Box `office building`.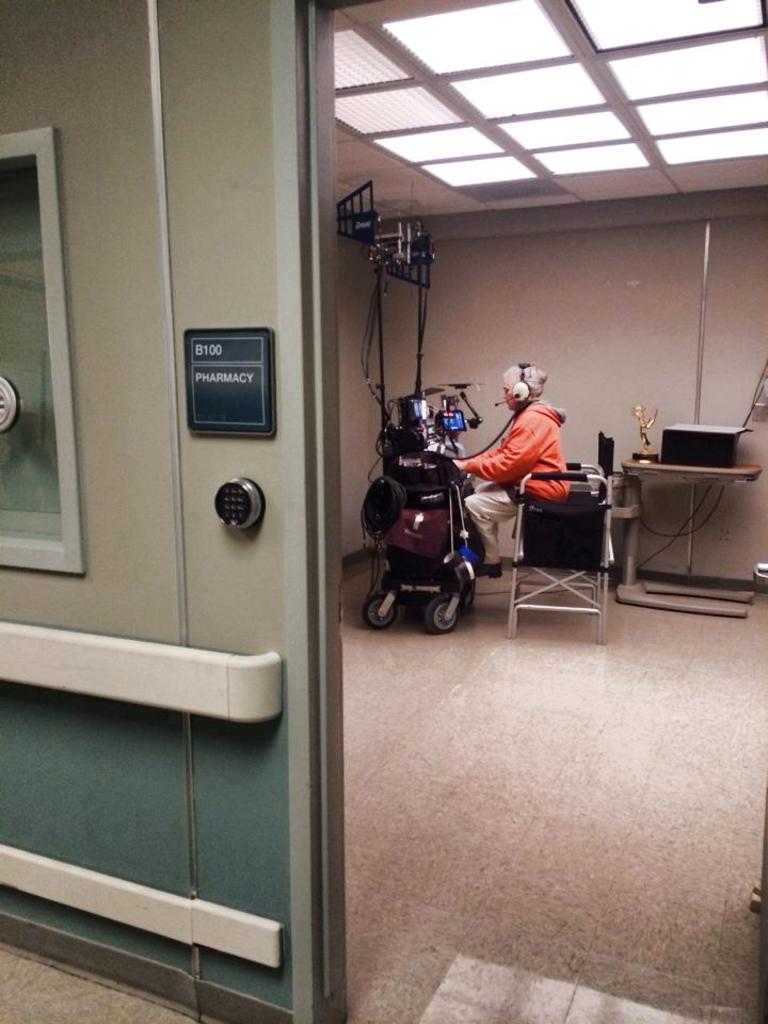
70 62 711 948.
